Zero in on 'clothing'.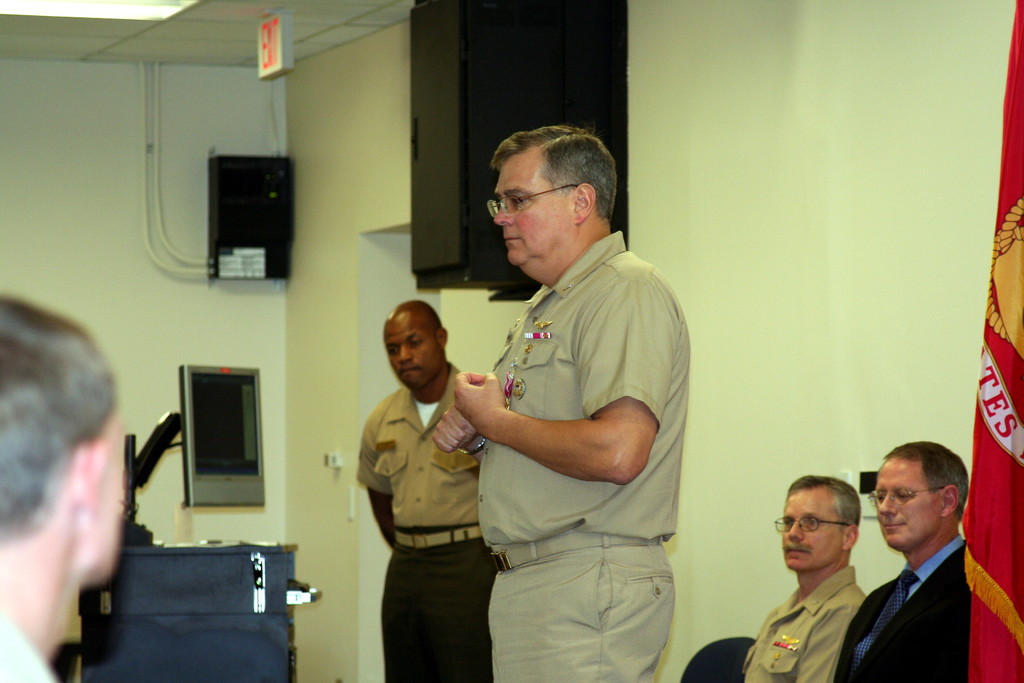
Zeroed in: 851 509 993 677.
